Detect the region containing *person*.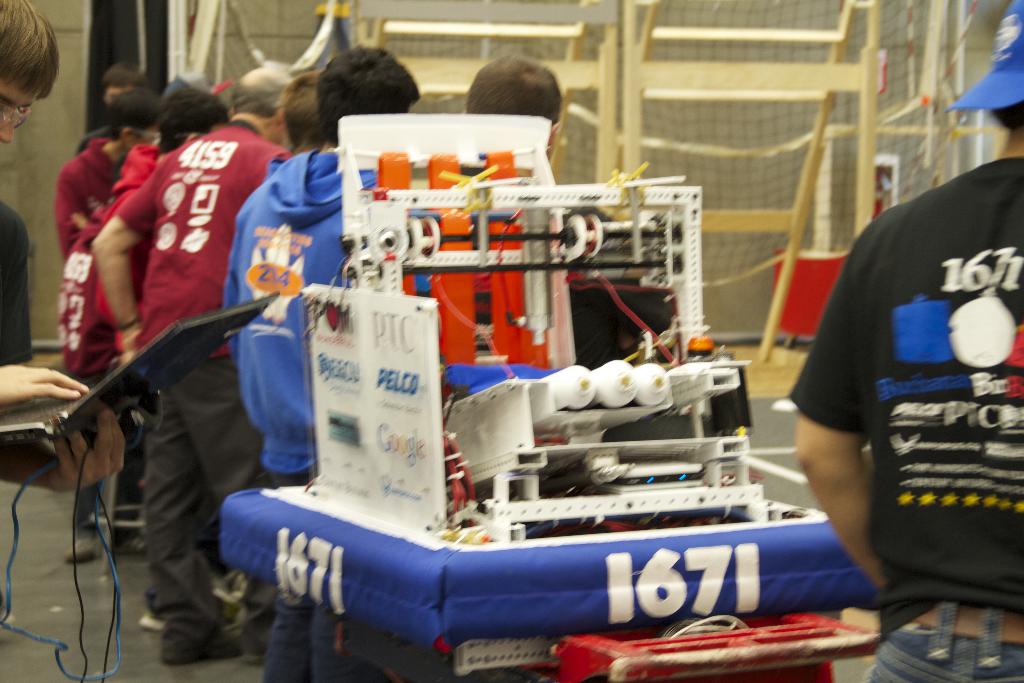
<region>793, 0, 1023, 682</region>.
